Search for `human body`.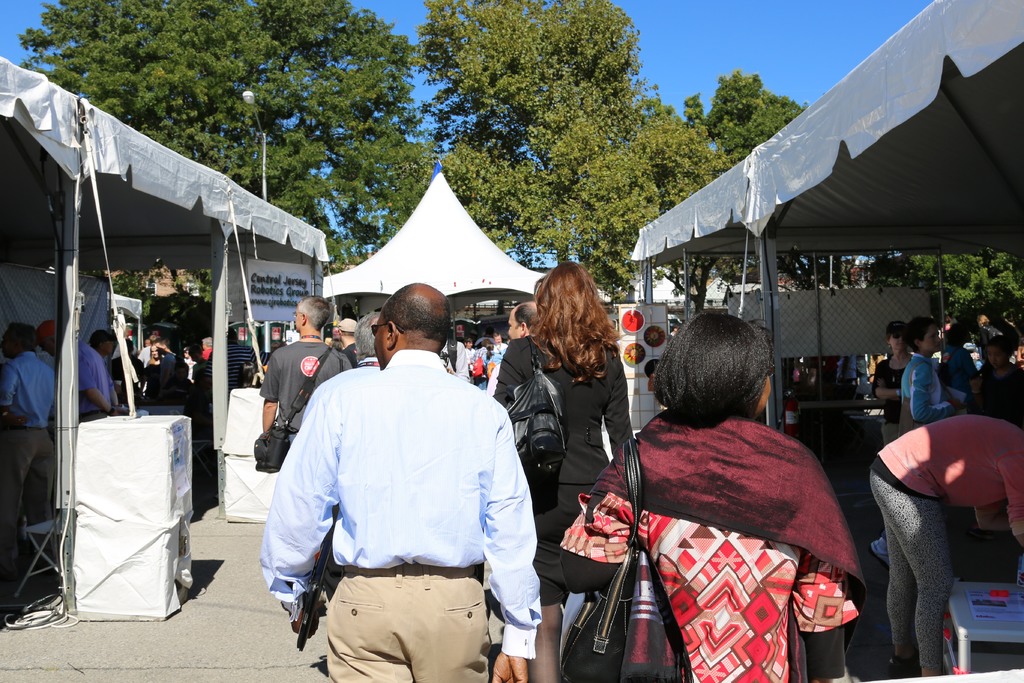
Found at rect(492, 261, 628, 682).
